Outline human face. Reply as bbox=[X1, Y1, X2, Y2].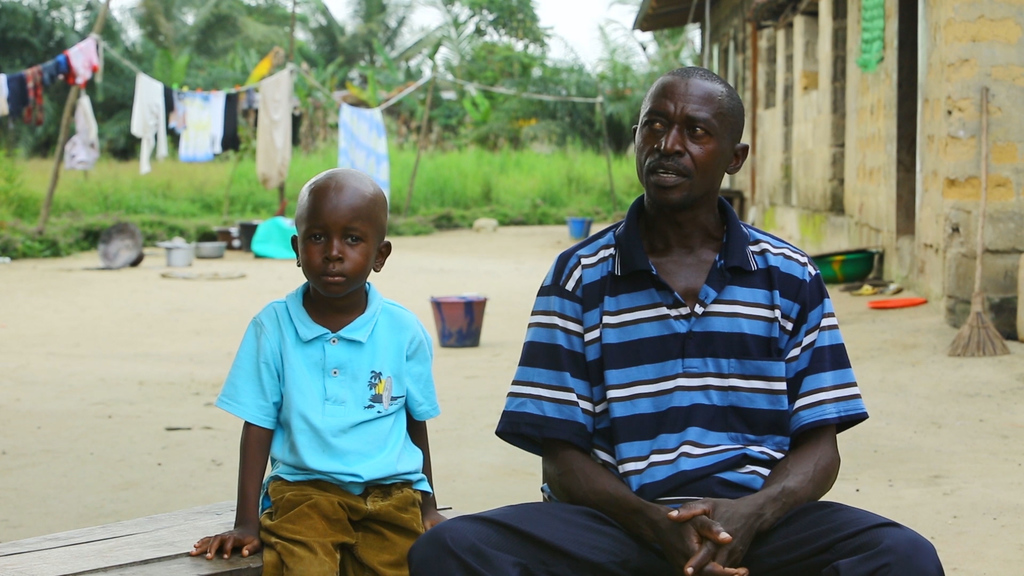
bbox=[632, 78, 738, 214].
